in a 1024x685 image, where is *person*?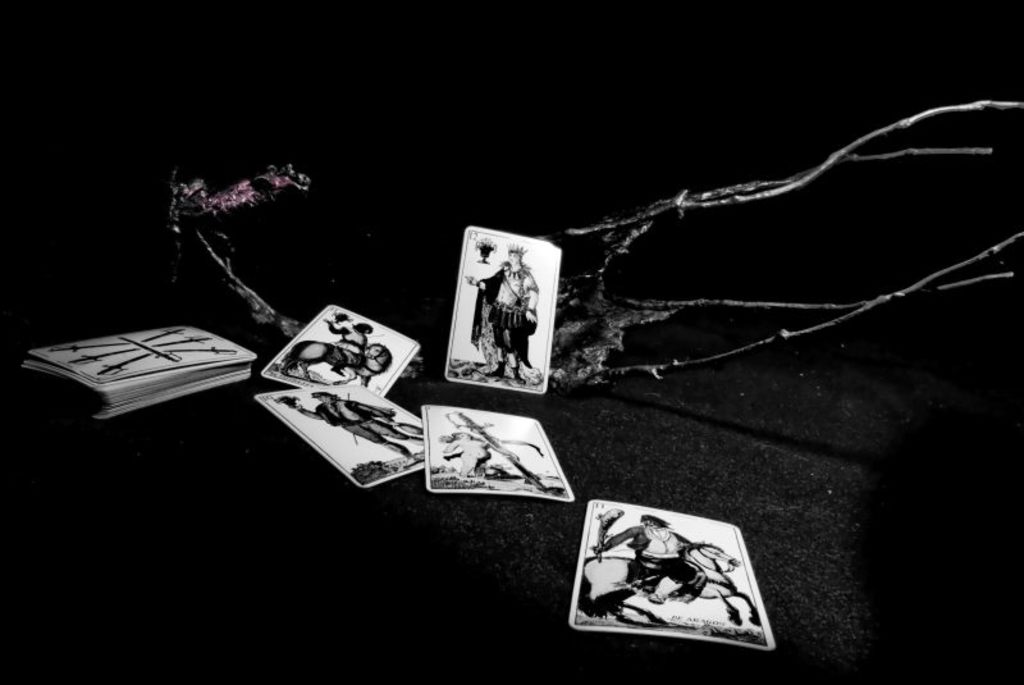
[274, 392, 422, 463].
